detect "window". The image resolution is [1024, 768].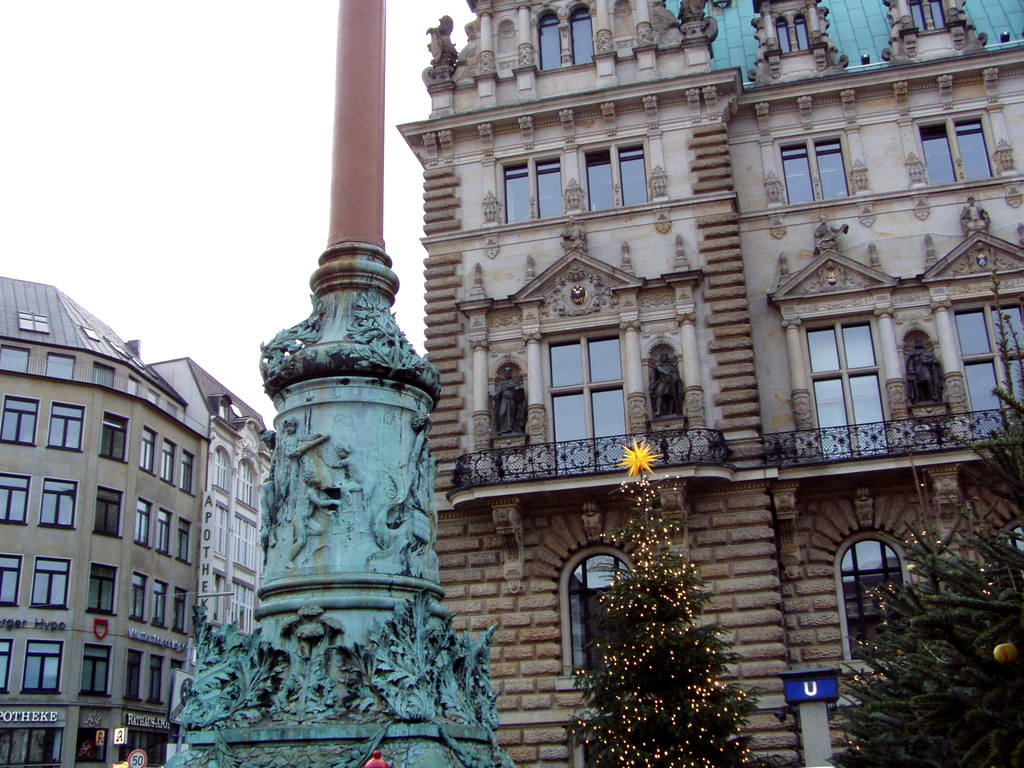
<bbox>177, 515, 188, 564</bbox>.
